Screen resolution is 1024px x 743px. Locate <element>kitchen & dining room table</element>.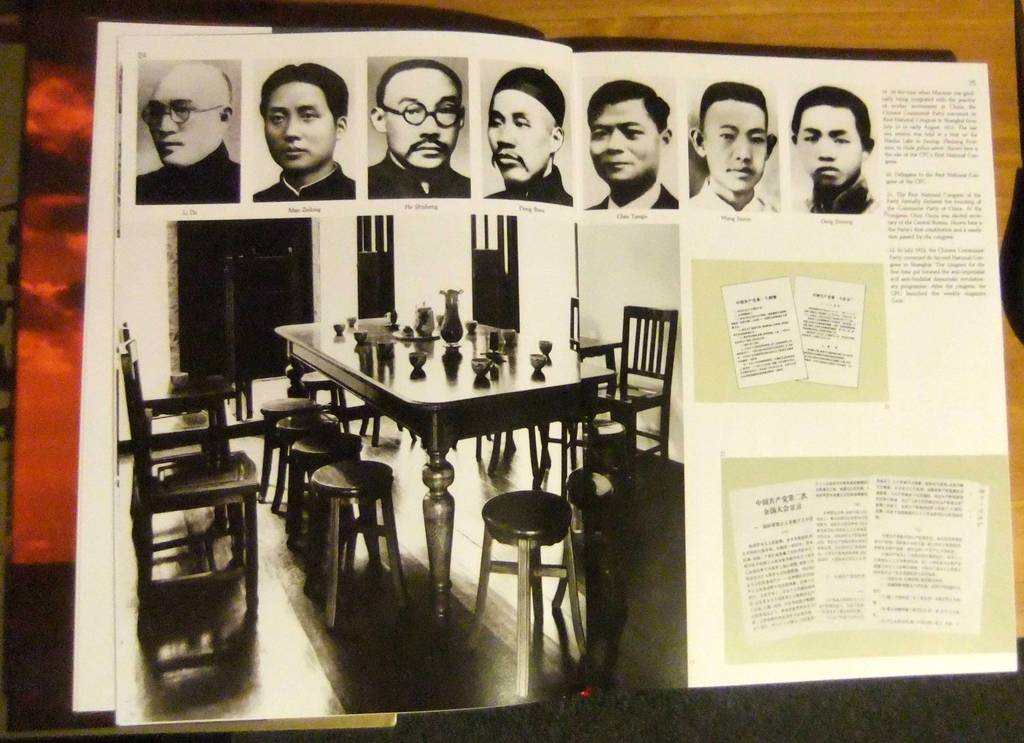
260/315/678/595.
